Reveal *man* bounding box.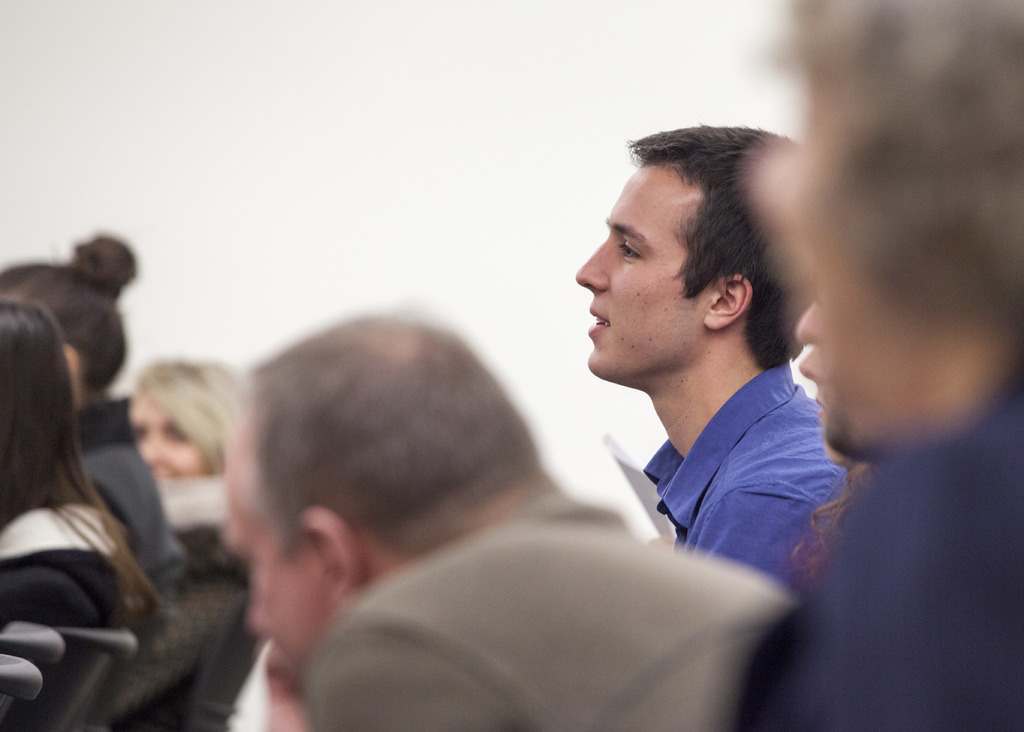
Revealed: <bbox>518, 138, 891, 642</bbox>.
